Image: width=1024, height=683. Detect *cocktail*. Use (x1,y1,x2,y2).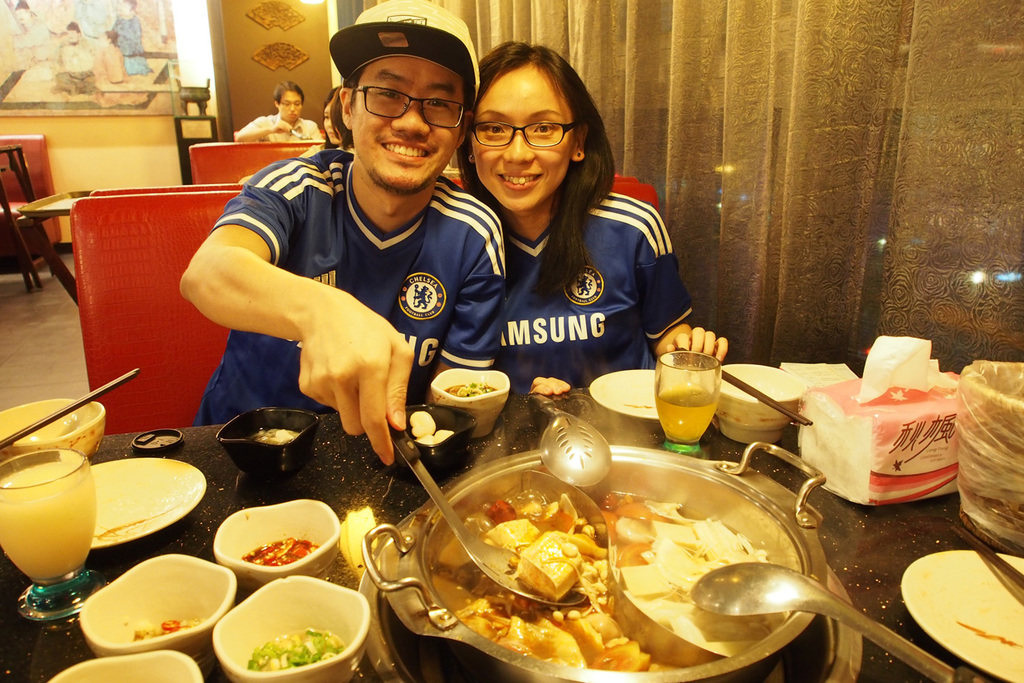
(656,348,725,448).
